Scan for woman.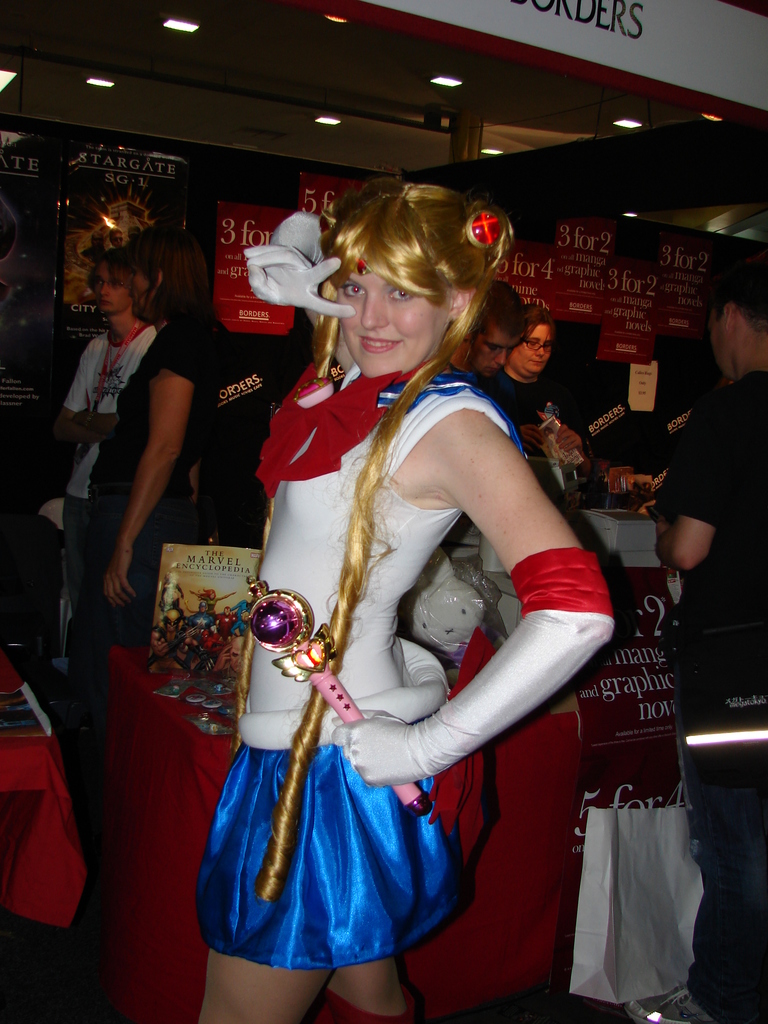
Scan result: select_region(486, 305, 581, 445).
